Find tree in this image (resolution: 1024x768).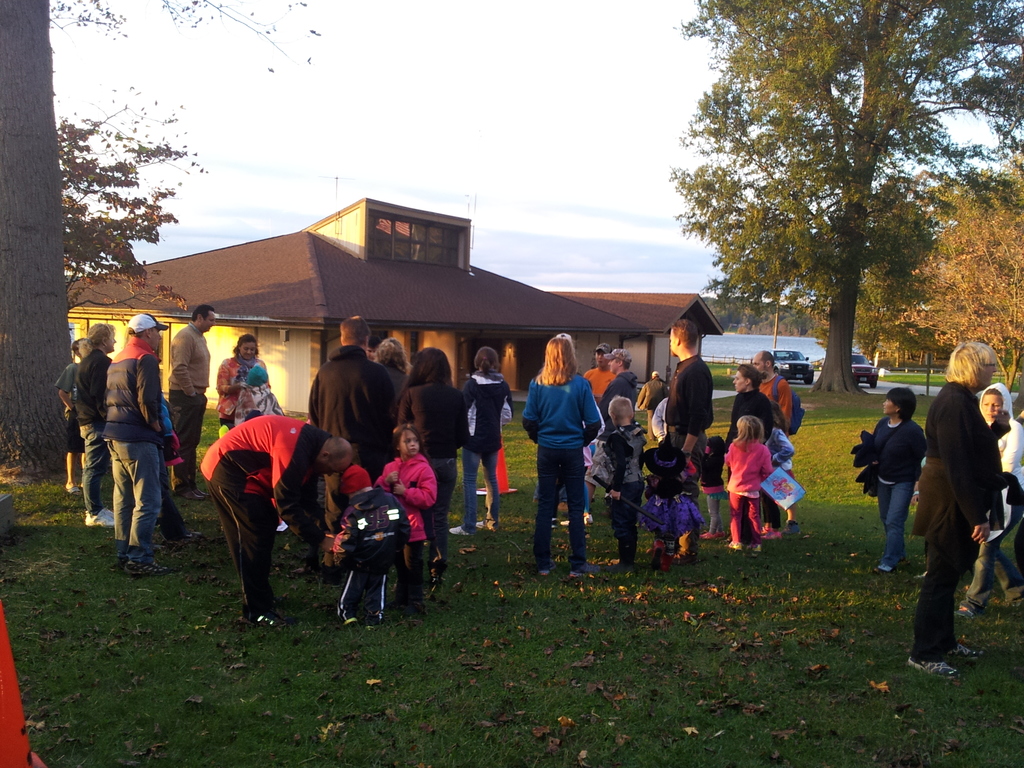
locate(850, 179, 938, 356).
